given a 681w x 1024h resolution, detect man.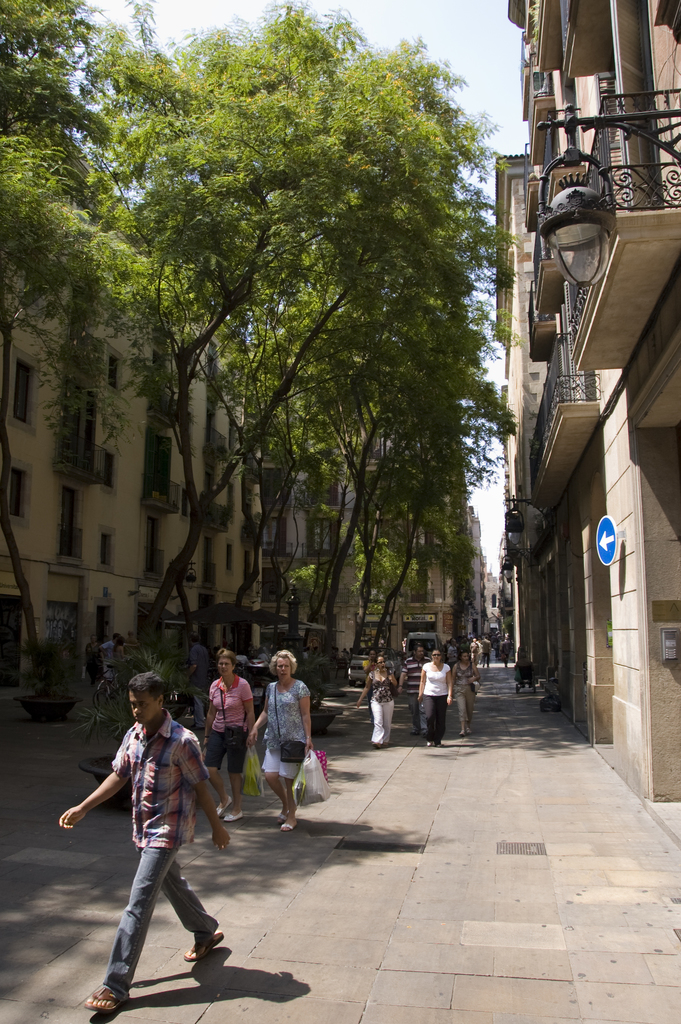
397, 645, 426, 733.
